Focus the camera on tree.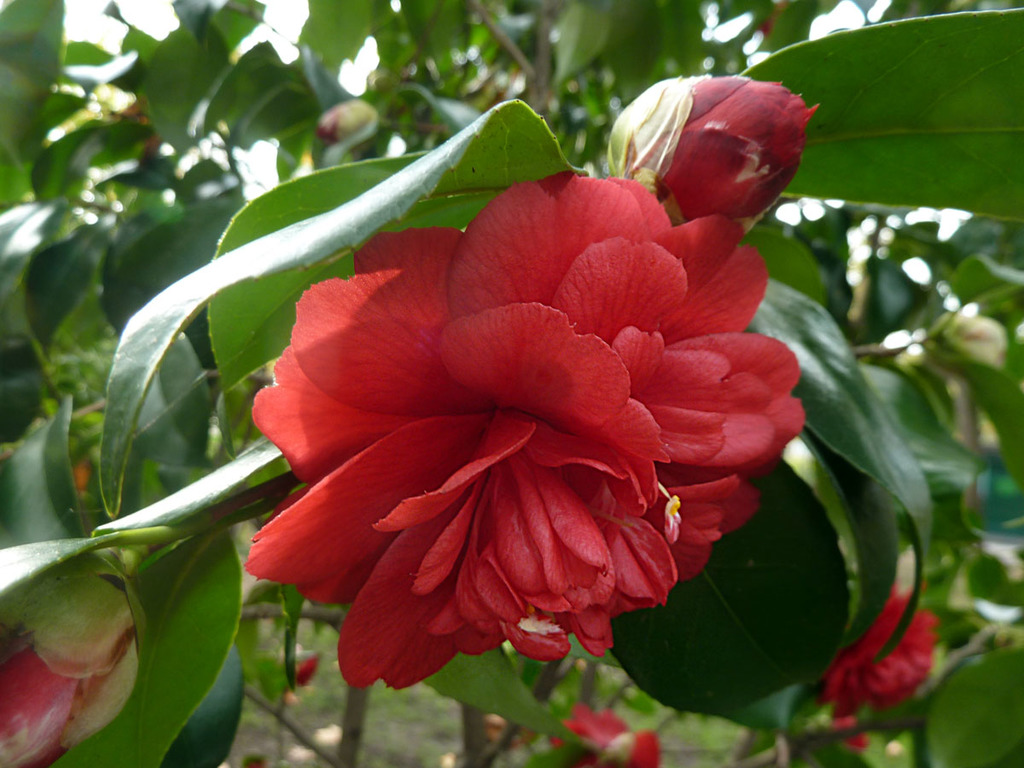
Focus region: BBox(0, 0, 1023, 765).
